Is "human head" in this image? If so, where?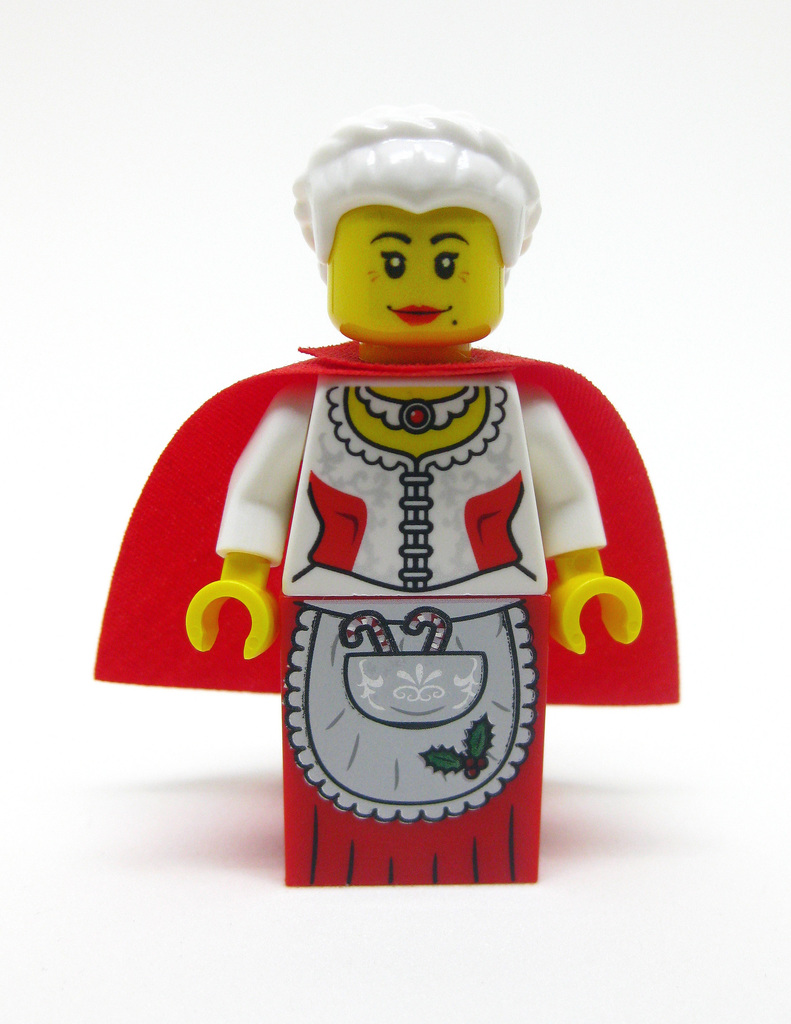
Yes, at <region>260, 109, 548, 403</region>.
